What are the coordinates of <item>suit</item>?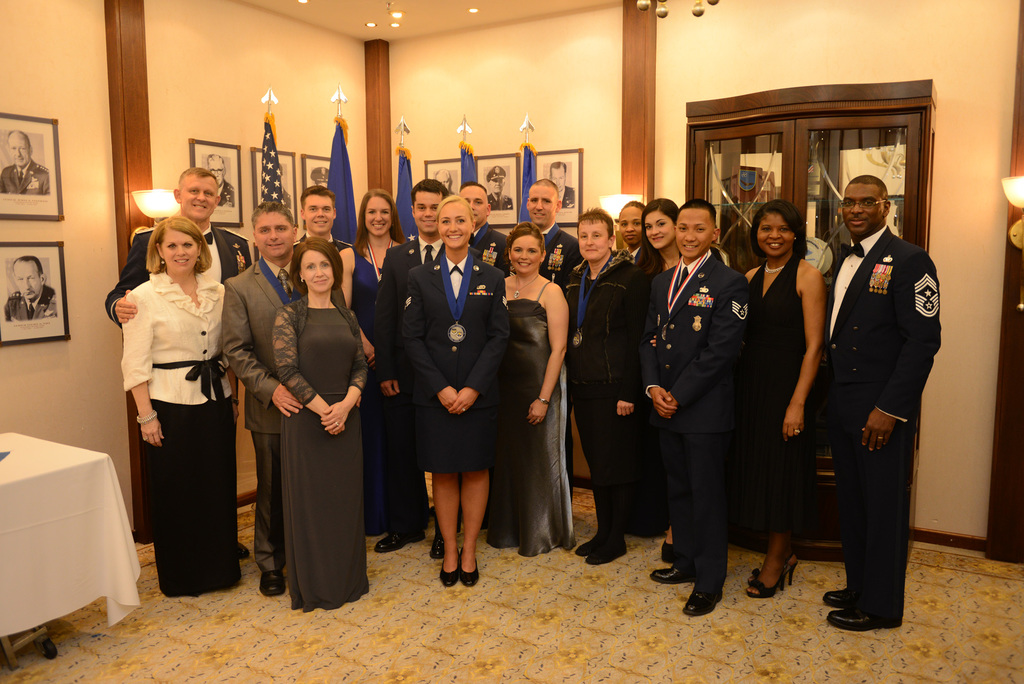
bbox=(541, 231, 586, 501).
